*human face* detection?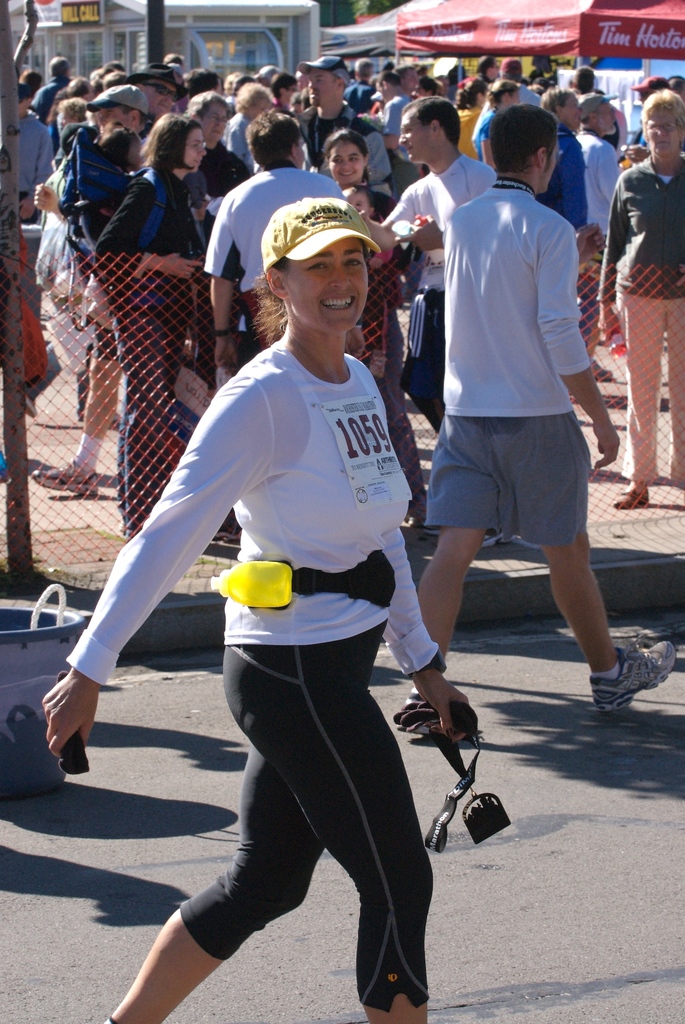
locate(59, 114, 75, 130)
